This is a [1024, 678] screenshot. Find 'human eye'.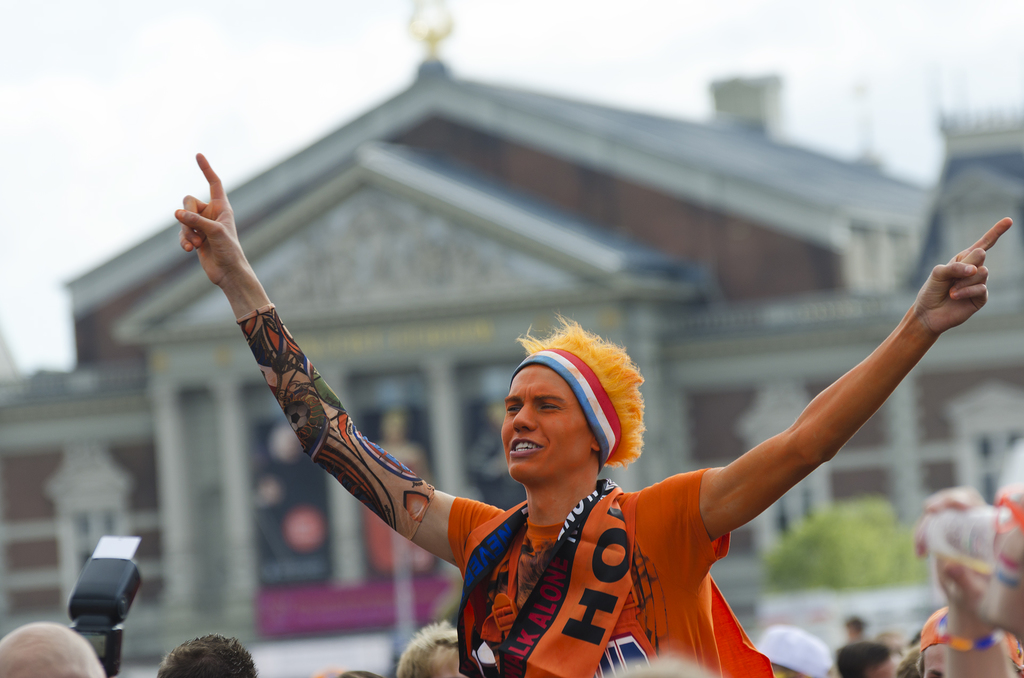
Bounding box: x1=506 y1=402 x2=522 y2=415.
